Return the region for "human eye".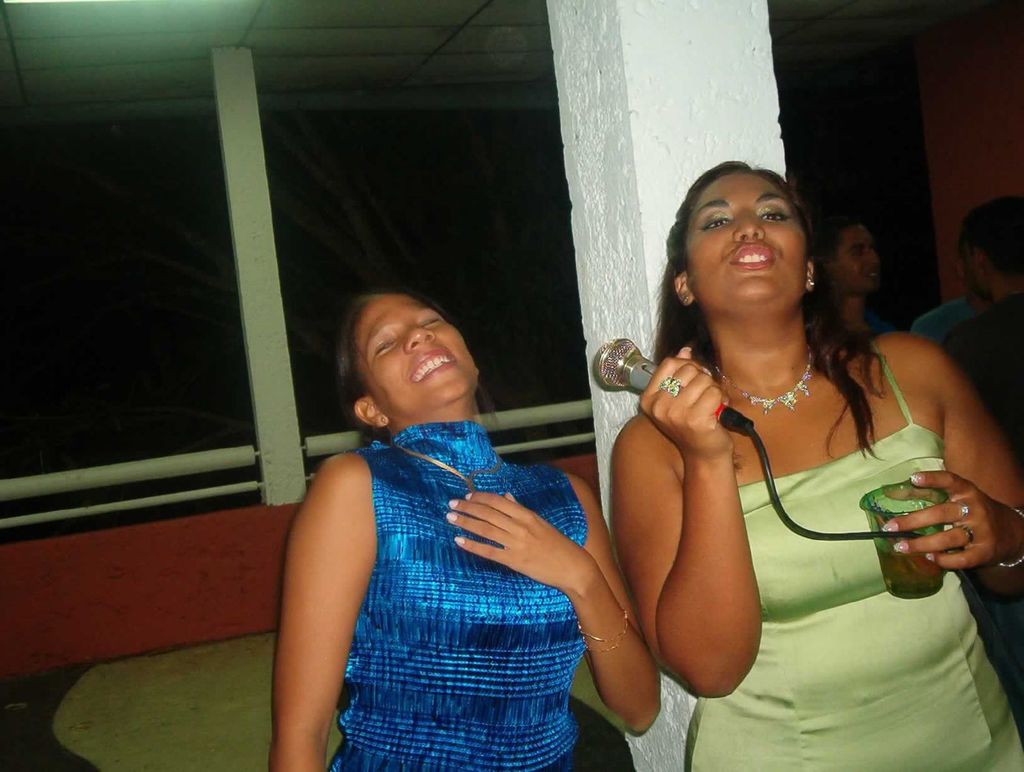
pyautogui.locateOnScreen(417, 313, 445, 326).
